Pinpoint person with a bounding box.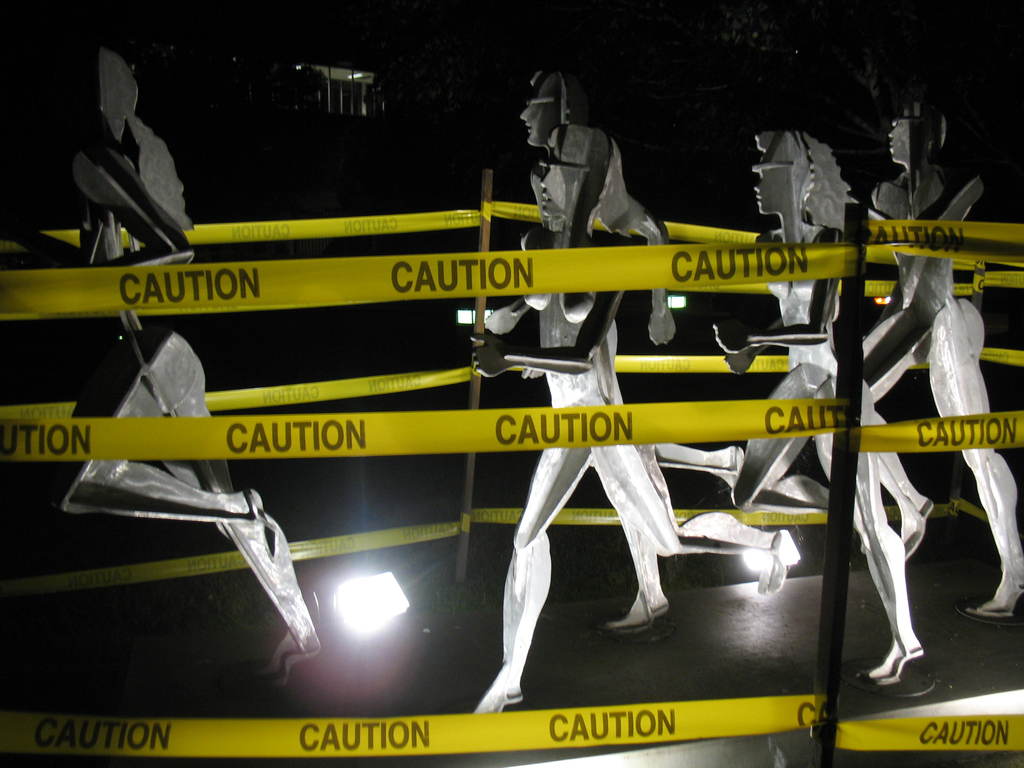
0,39,321,692.
